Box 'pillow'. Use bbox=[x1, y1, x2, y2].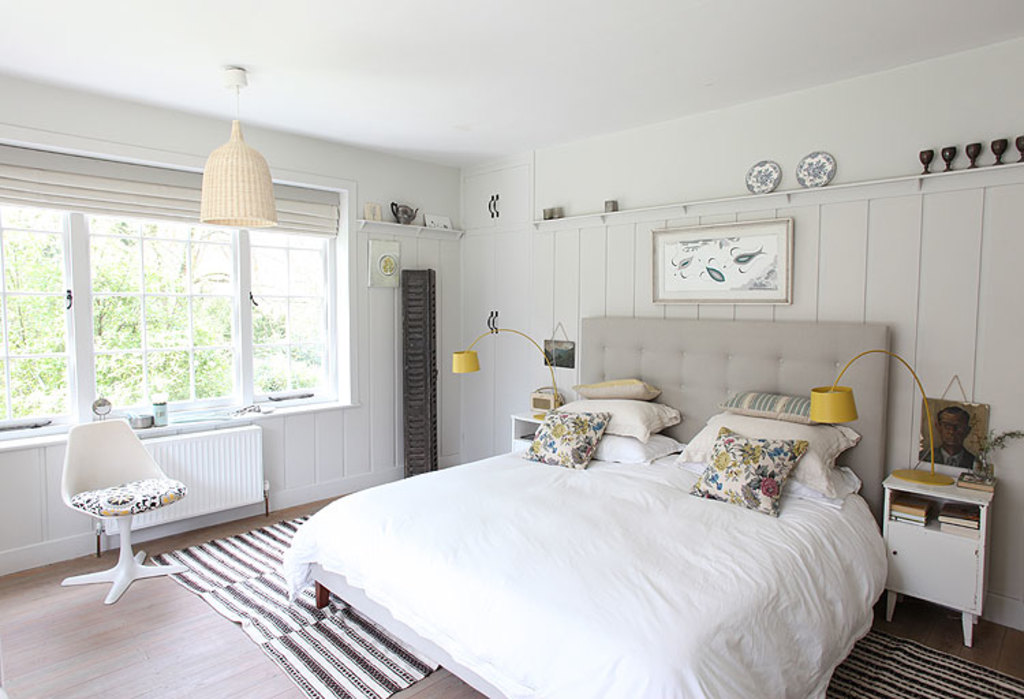
bbox=[573, 396, 677, 446].
